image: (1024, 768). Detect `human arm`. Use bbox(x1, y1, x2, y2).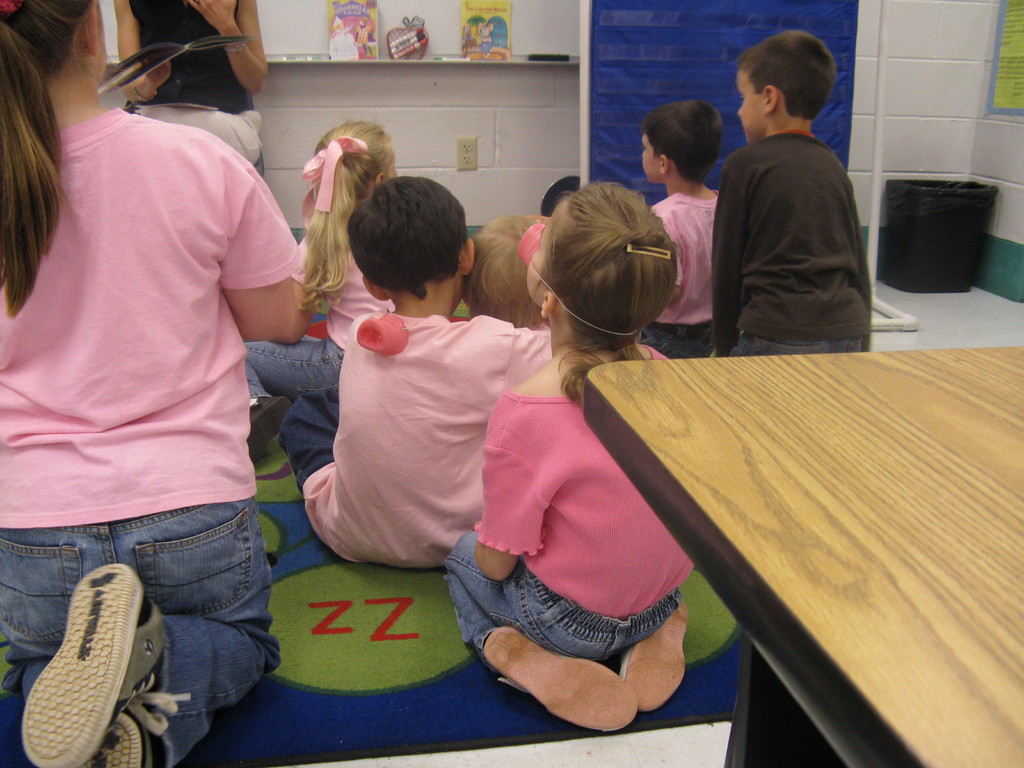
bbox(111, 0, 172, 105).
